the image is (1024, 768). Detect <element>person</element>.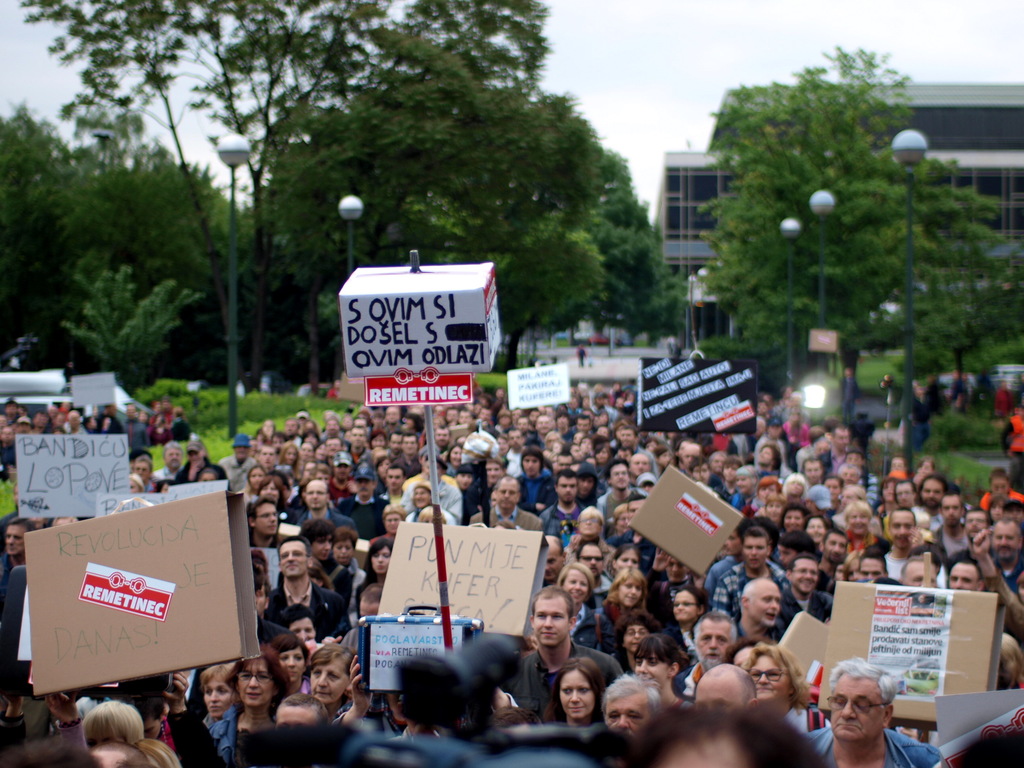
Detection: l=786, t=554, r=840, b=623.
